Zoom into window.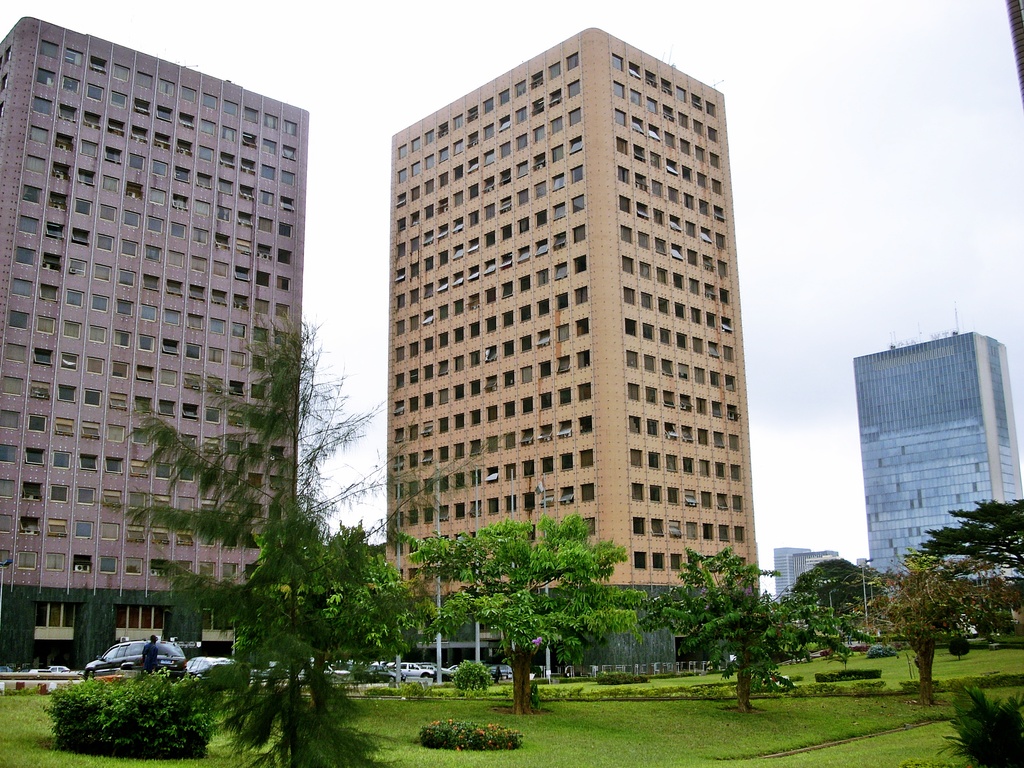
Zoom target: left=500, top=140, right=510, bottom=160.
